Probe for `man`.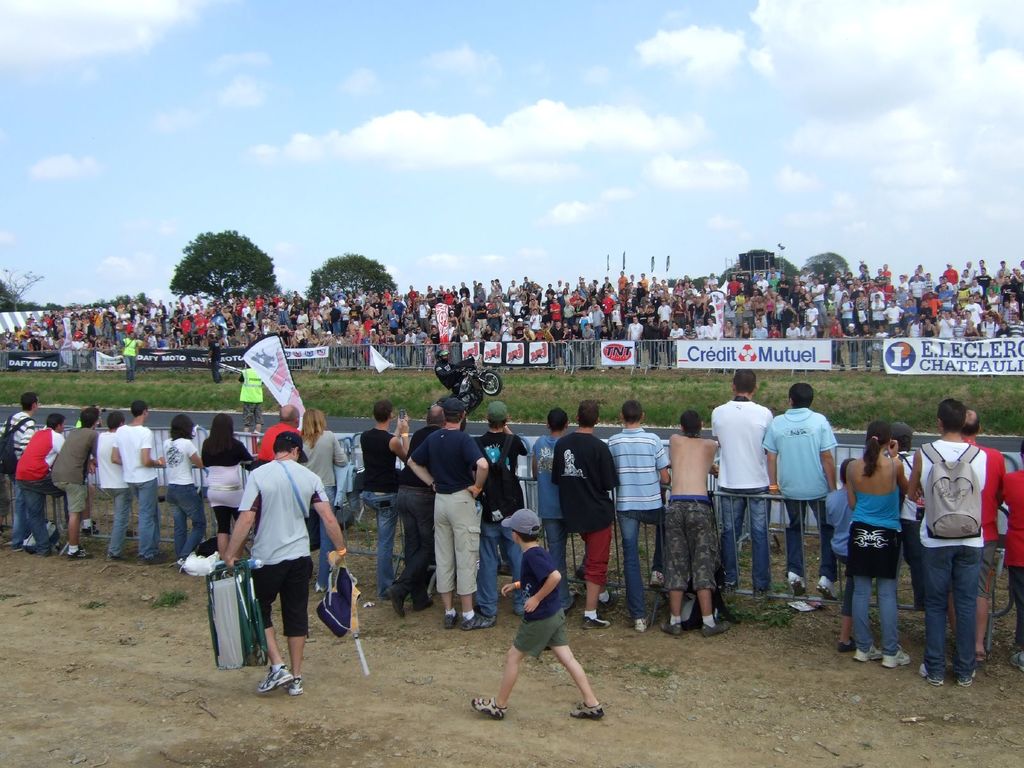
Probe result: [x1=475, y1=321, x2=480, y2=340].
